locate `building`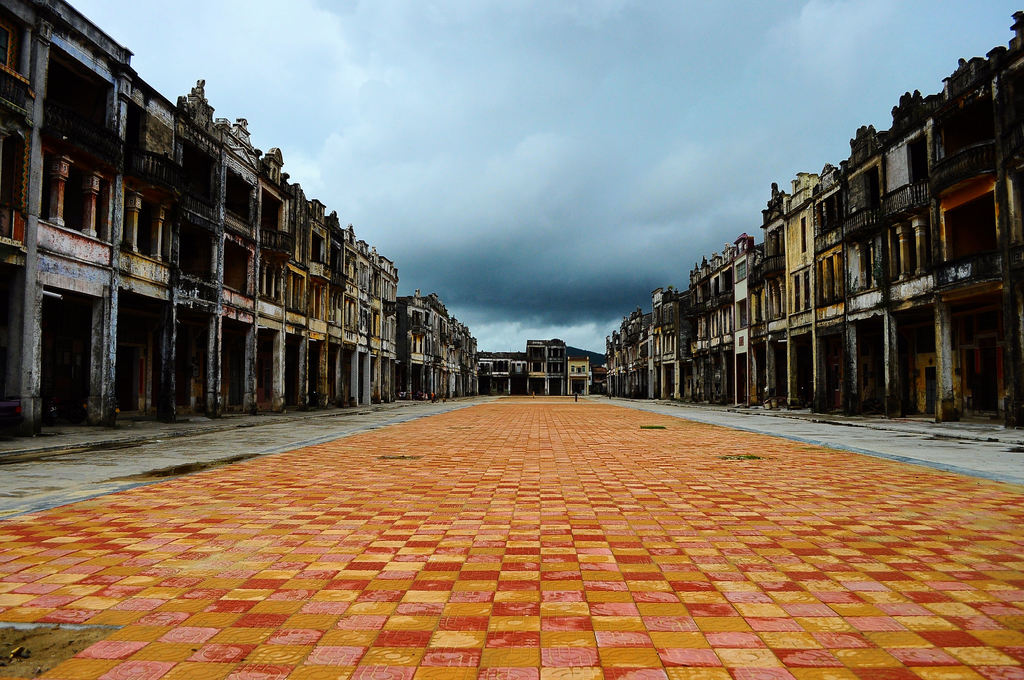
detection(391, 291, 477, 398)
